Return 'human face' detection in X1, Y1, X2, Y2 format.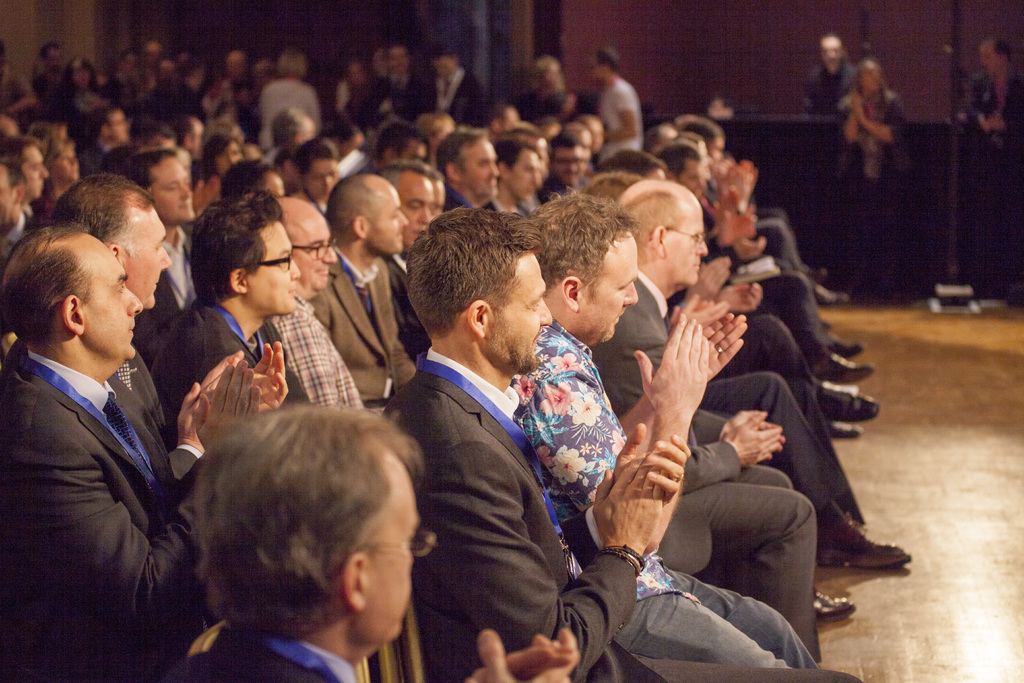
664, 206, 705, 285.
